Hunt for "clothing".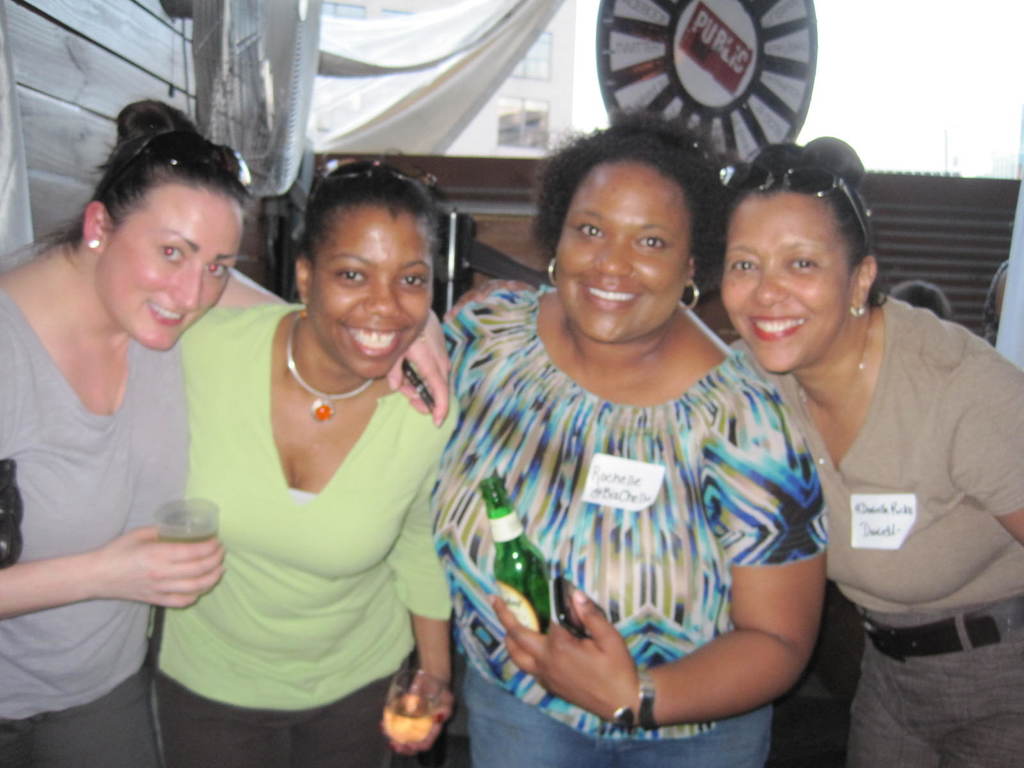
Hunted down at region(0, 287, 192, 720).
